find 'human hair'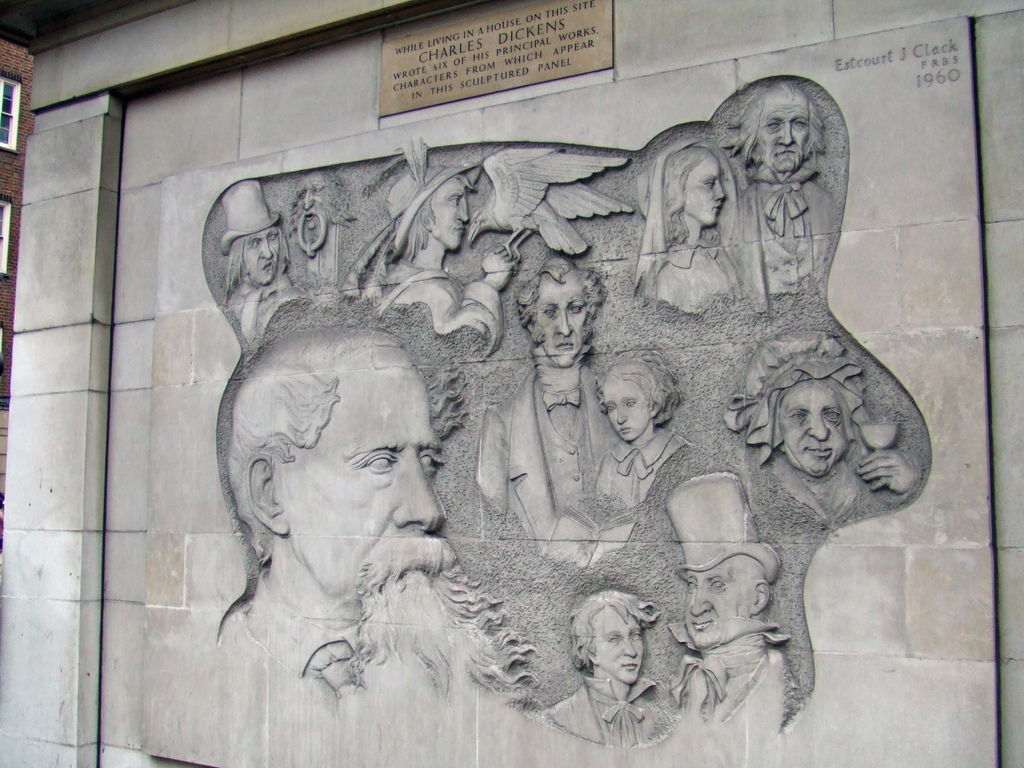
x1=596, y1=350, x2=682, y2=429
